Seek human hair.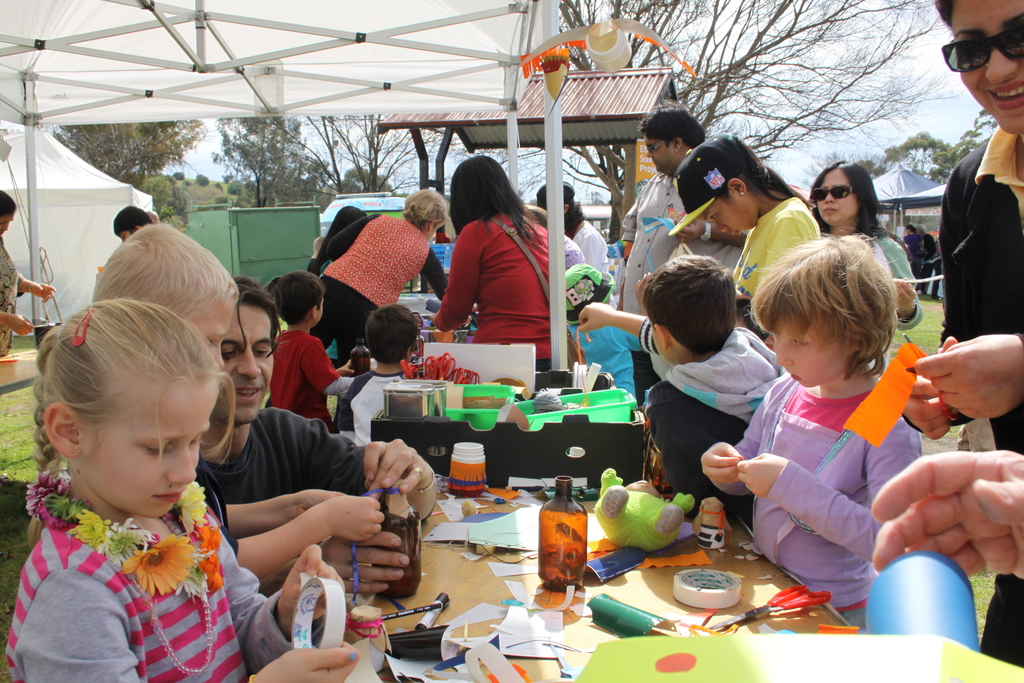
(636, 254, 737, 353).
